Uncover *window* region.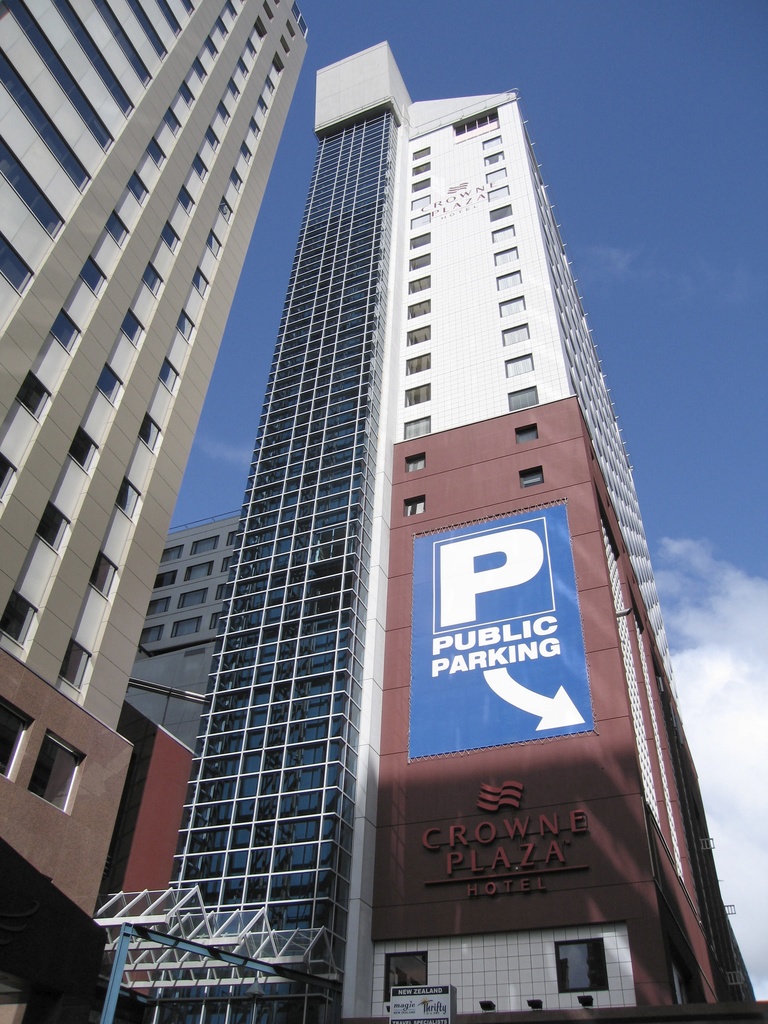
Uncovered: region(214, 582, 227, 600).
